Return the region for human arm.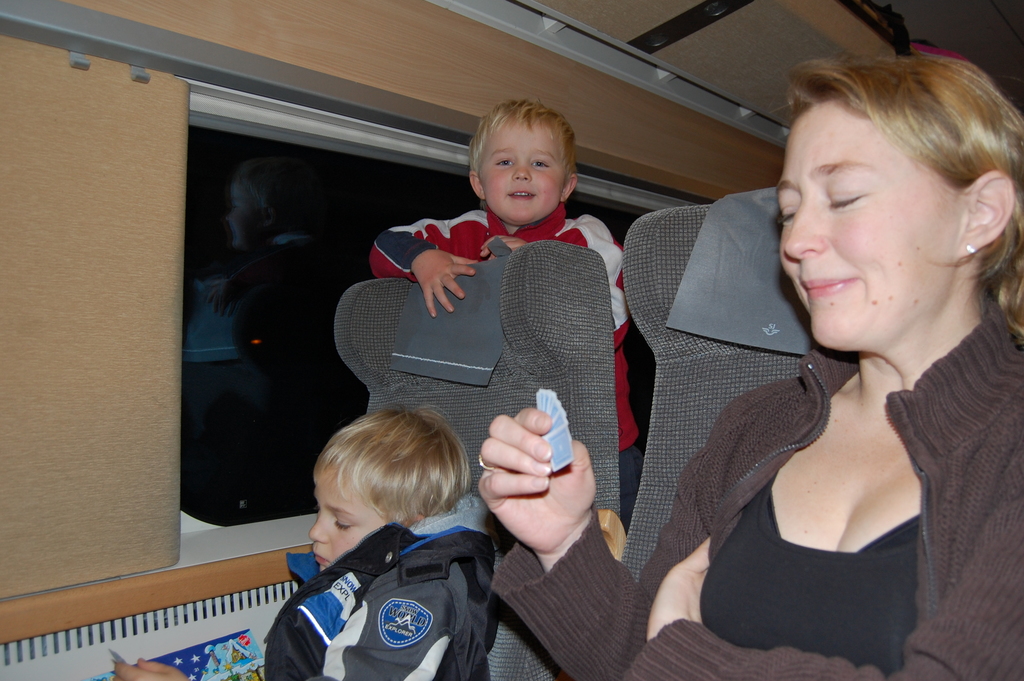
369 210 479 309.
